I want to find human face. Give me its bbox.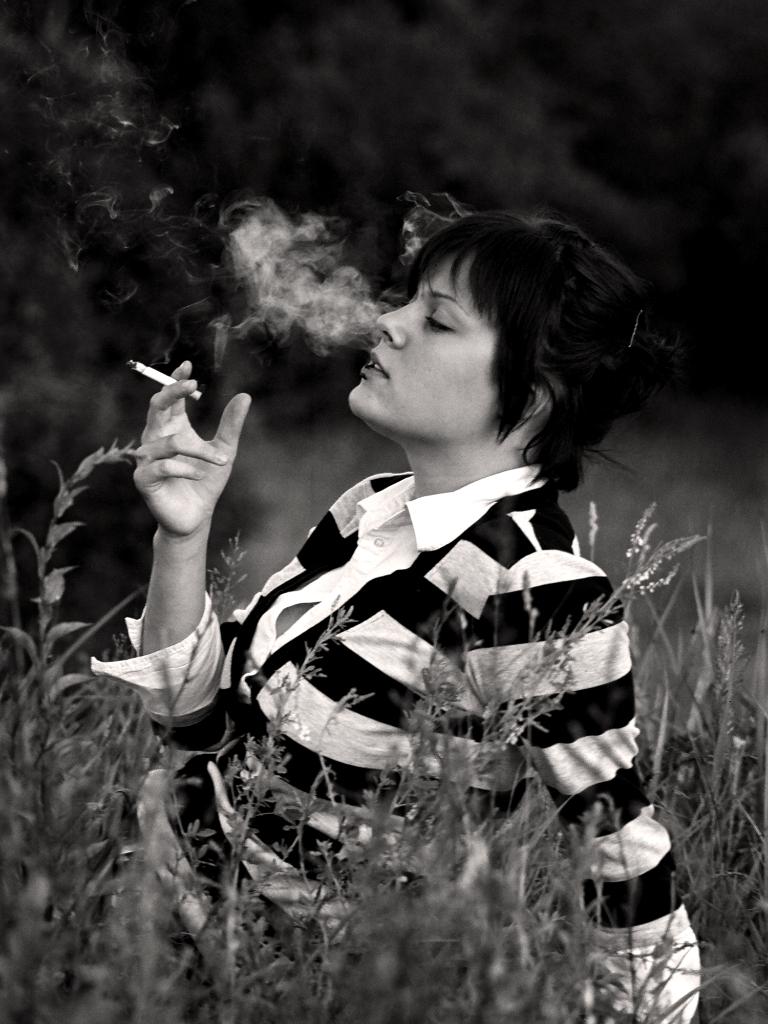
bbox=[349, 248, 498, 446].
